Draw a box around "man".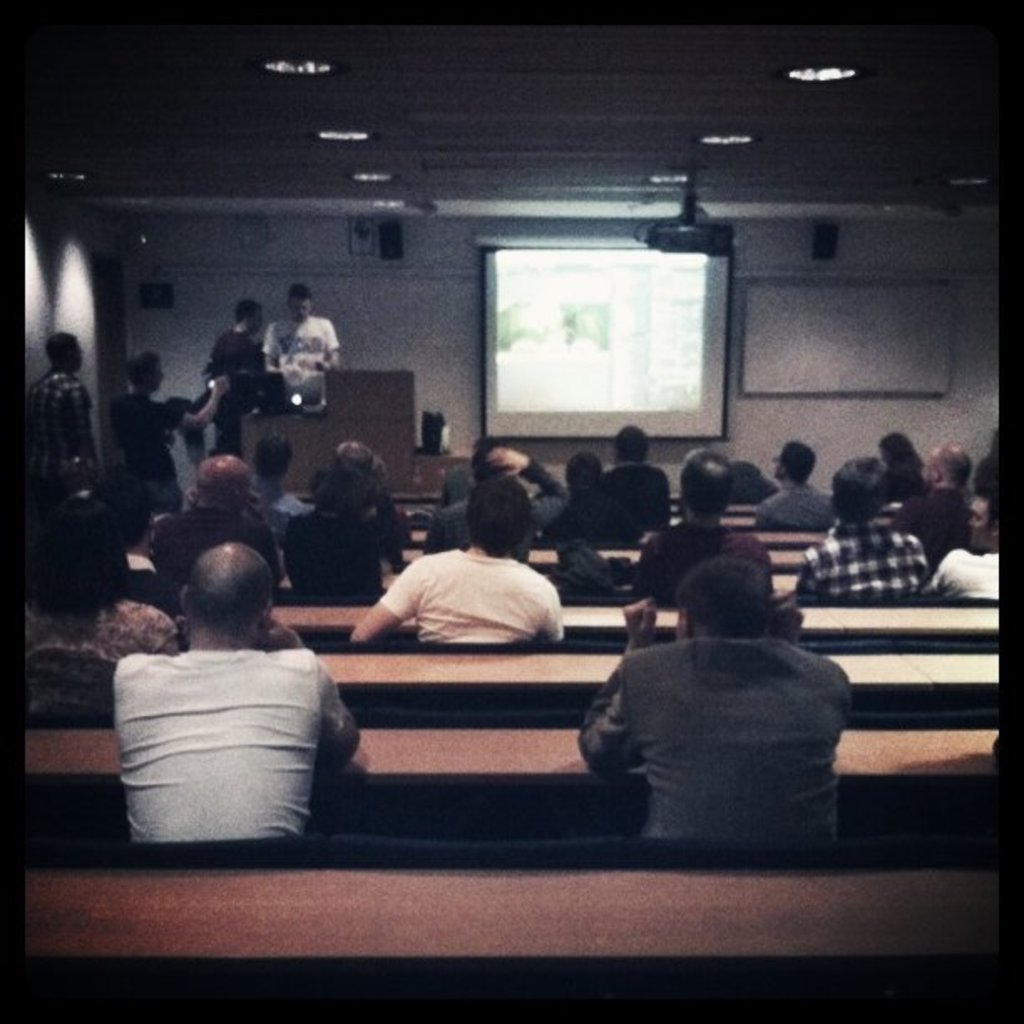
x1=597, y1=425, x2=671, y2=532.
